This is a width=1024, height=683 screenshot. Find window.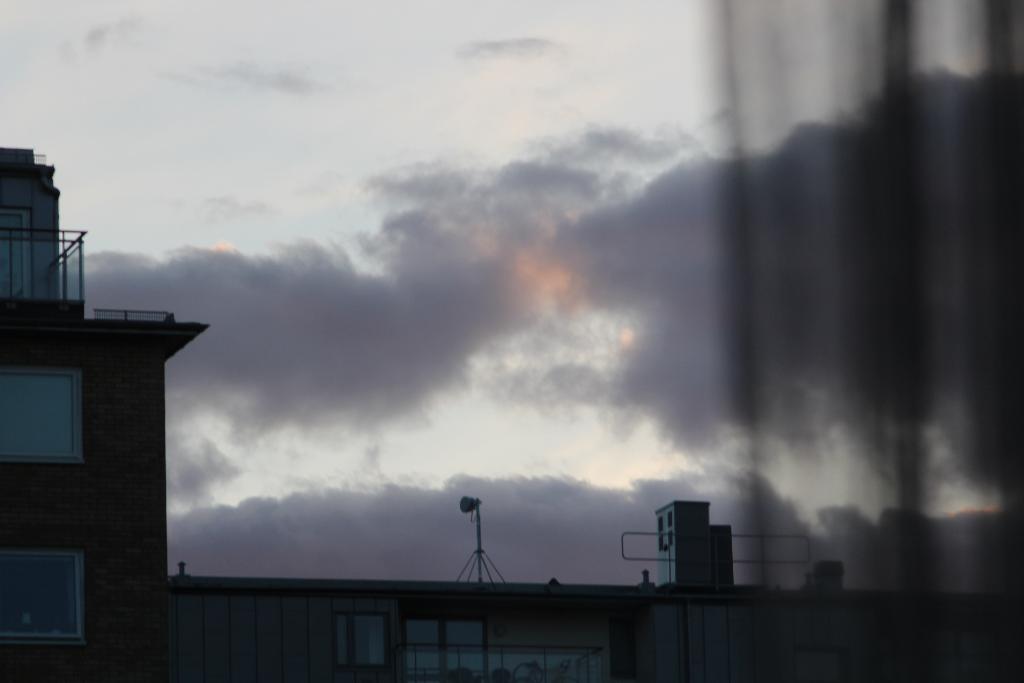
Bounding box: box=[0, 539, 91, 645].
